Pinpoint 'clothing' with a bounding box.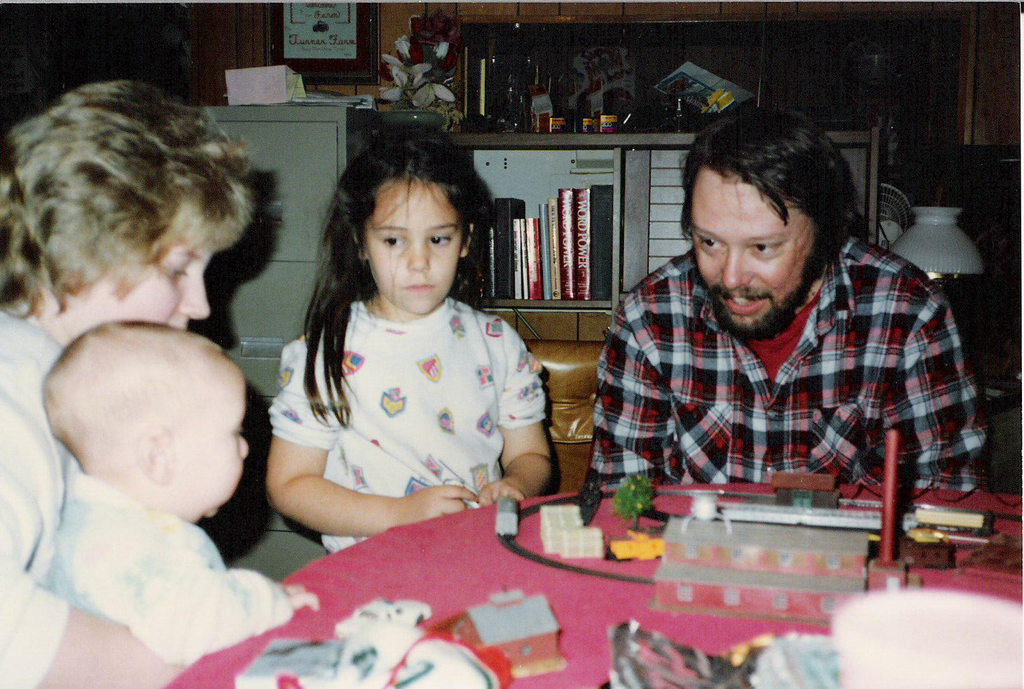
crop(571, 245, 1023, 536).
